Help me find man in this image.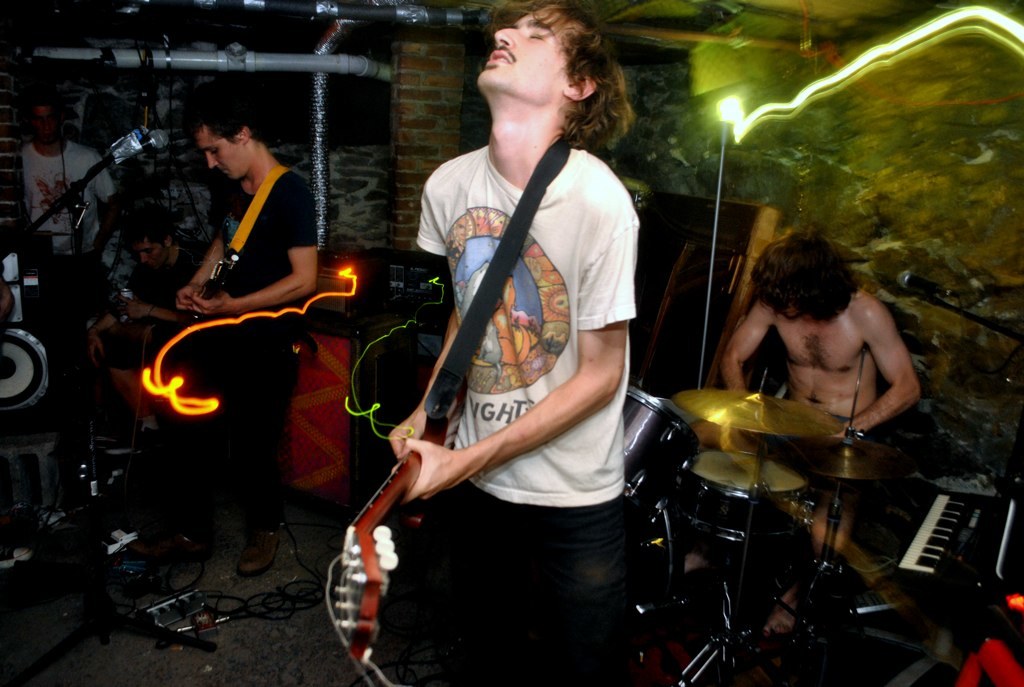
Found it: 87, 225, 199, 366.
